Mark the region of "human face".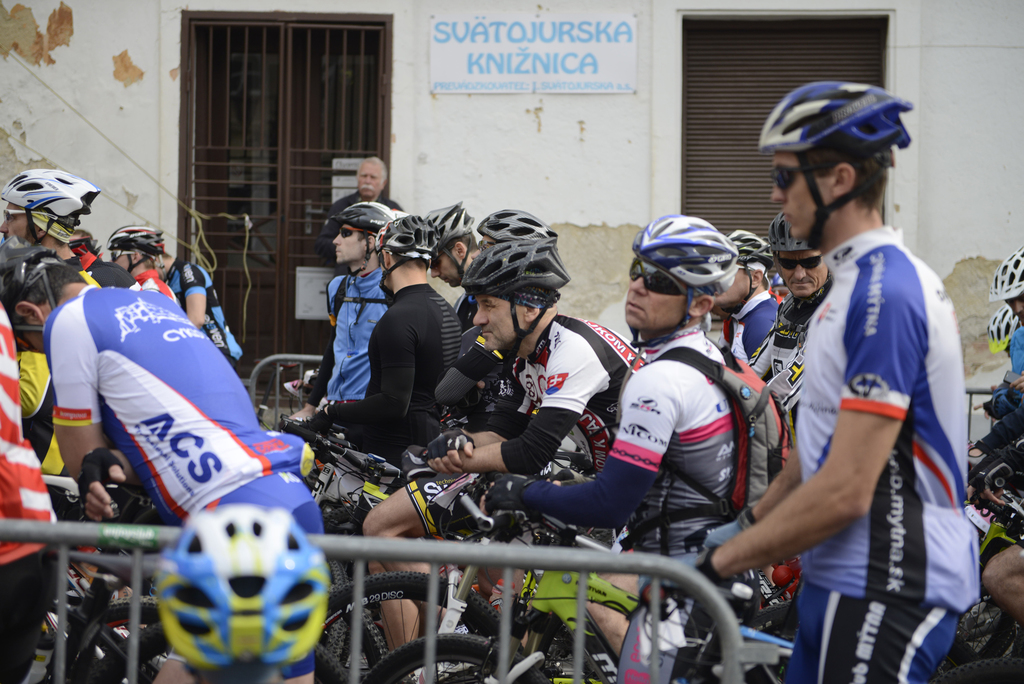
Region: rect(767, 154, 826, 232).
